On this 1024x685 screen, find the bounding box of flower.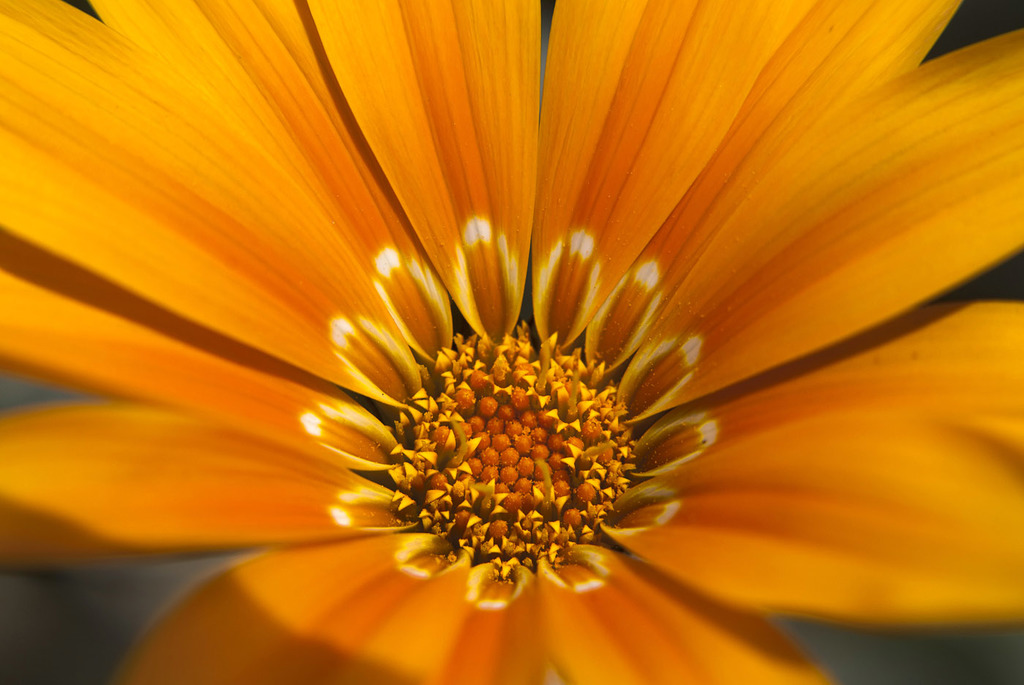
Bounding box: locate(20, 2, 927, 665).
